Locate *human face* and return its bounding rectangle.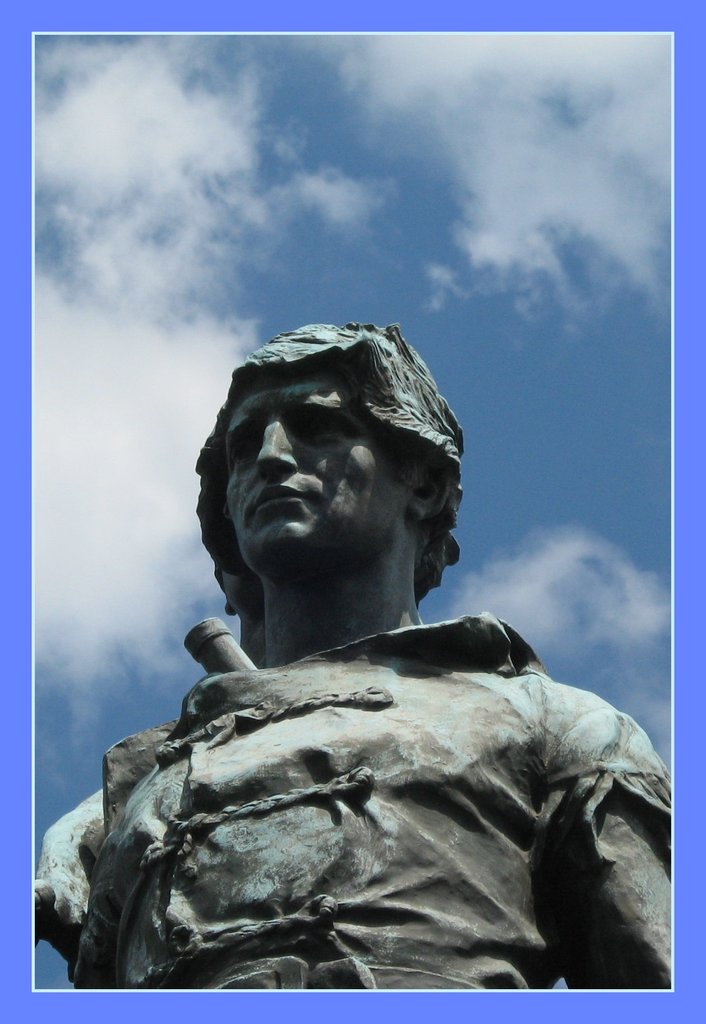
locate(226, 379, 398, 568).
